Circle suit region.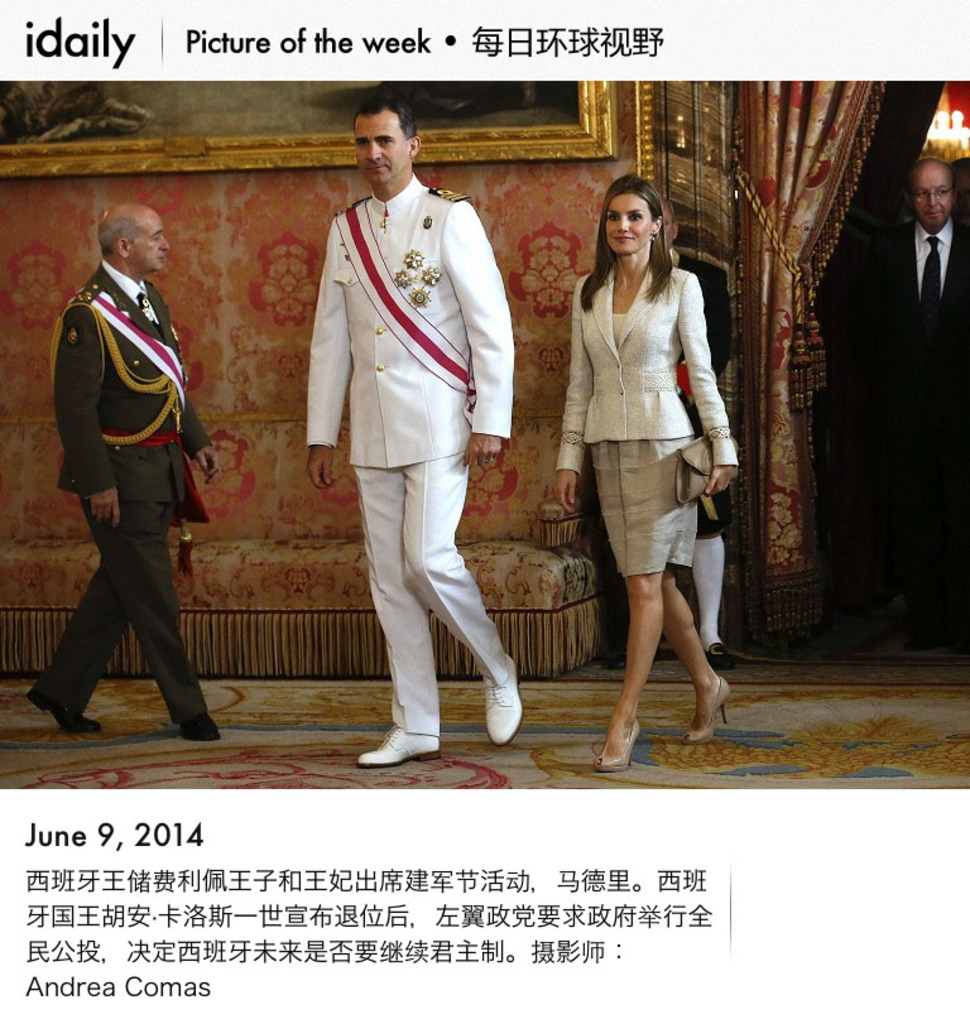
Region: [15, 260, 219, 723].
